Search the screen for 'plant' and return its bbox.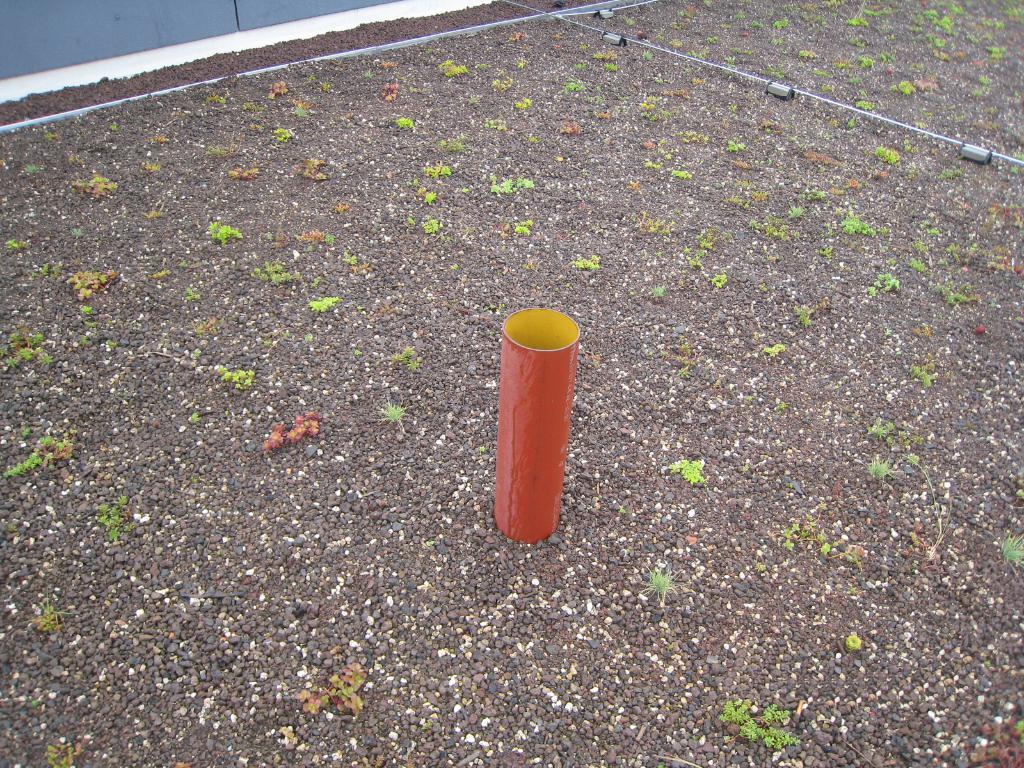
Found: (630,214,671,240).
